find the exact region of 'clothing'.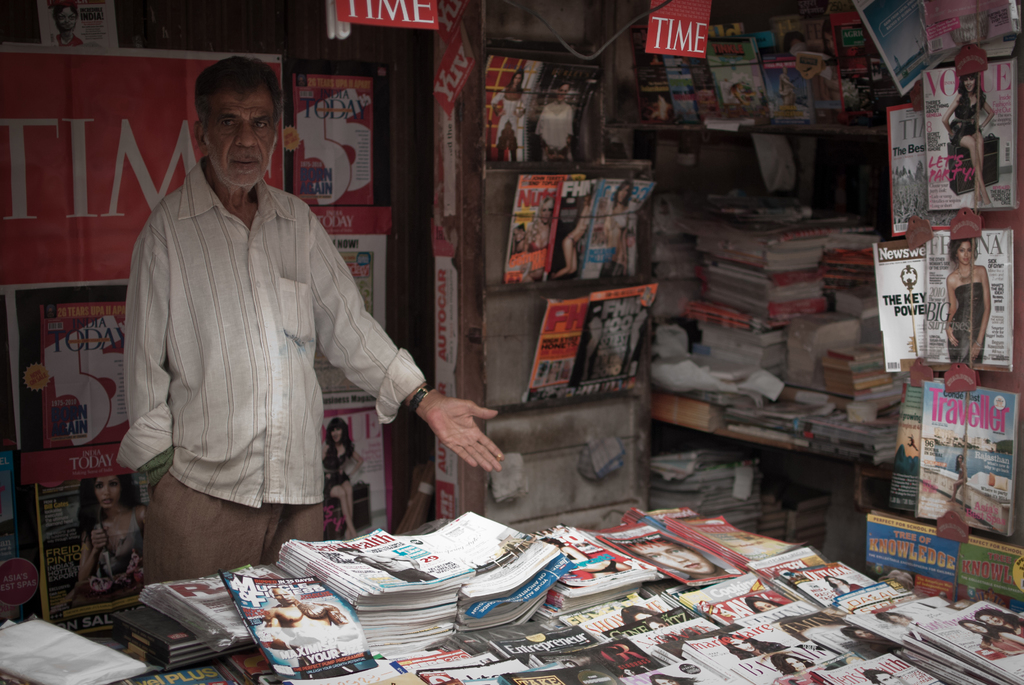
Exact region: 317/454/347/504.
